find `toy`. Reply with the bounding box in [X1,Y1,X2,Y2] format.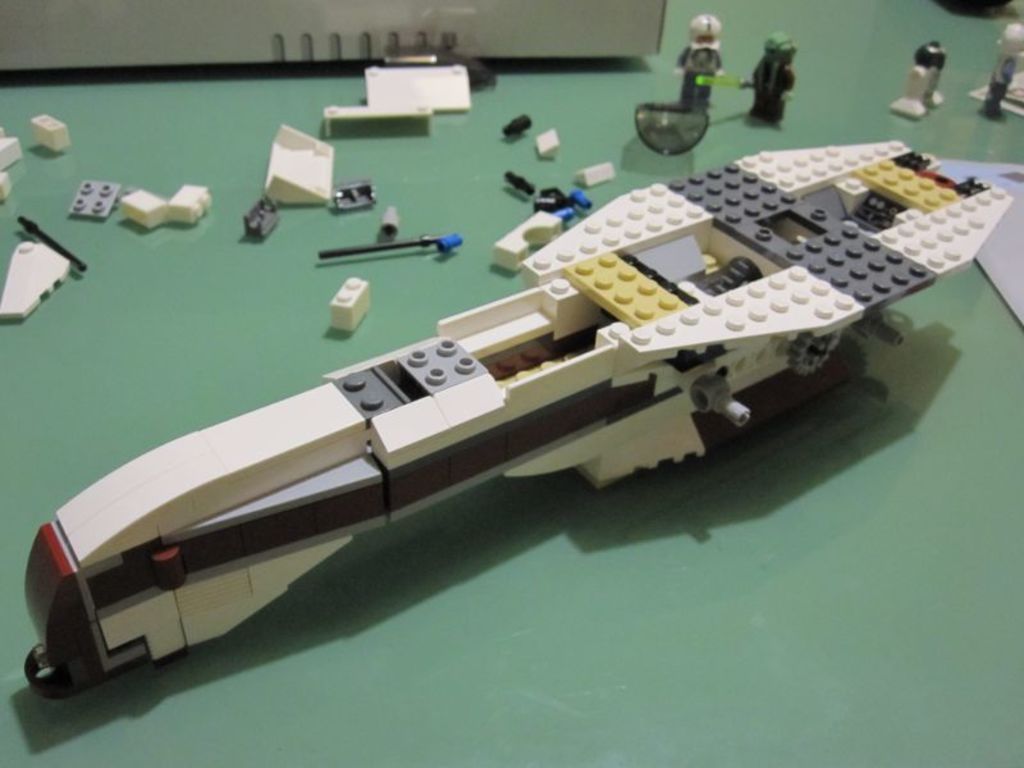
[119,187,163,230].
